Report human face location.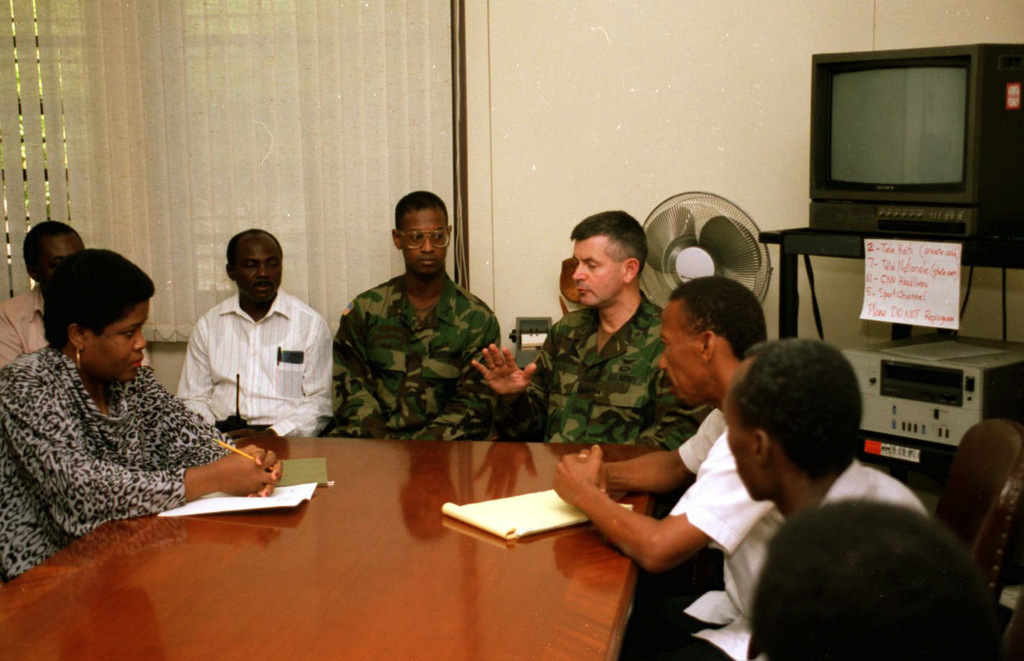
Report: (40,240,90,290).
